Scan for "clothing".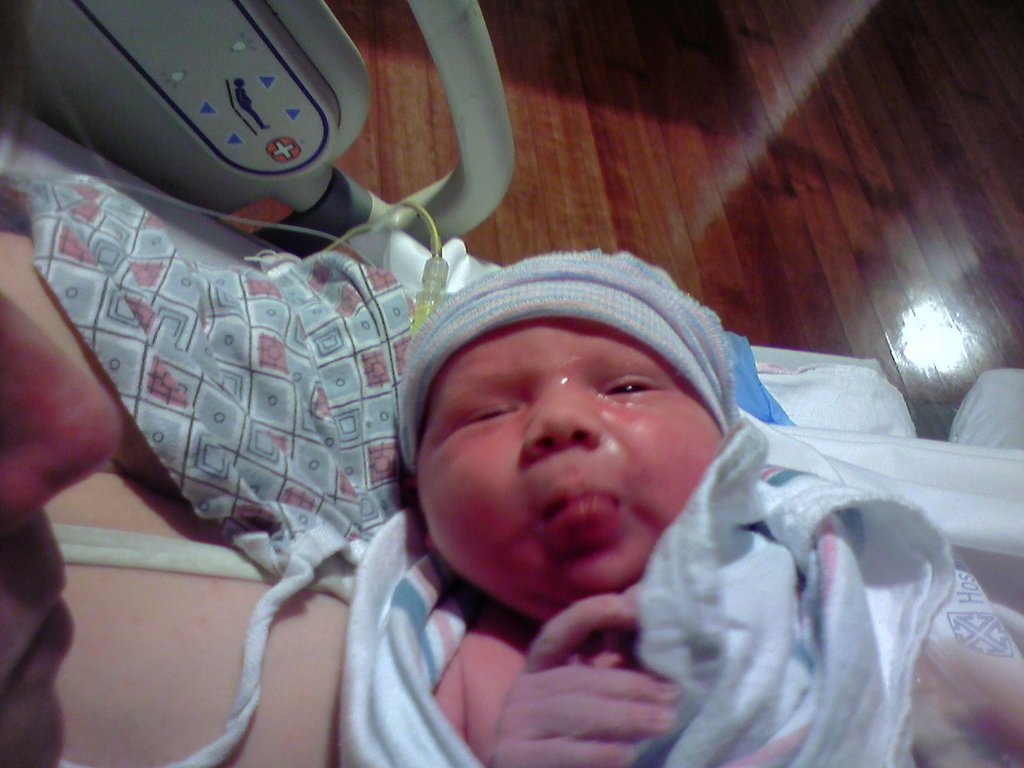
Scan result: rect(242, 227, 957, 751).
